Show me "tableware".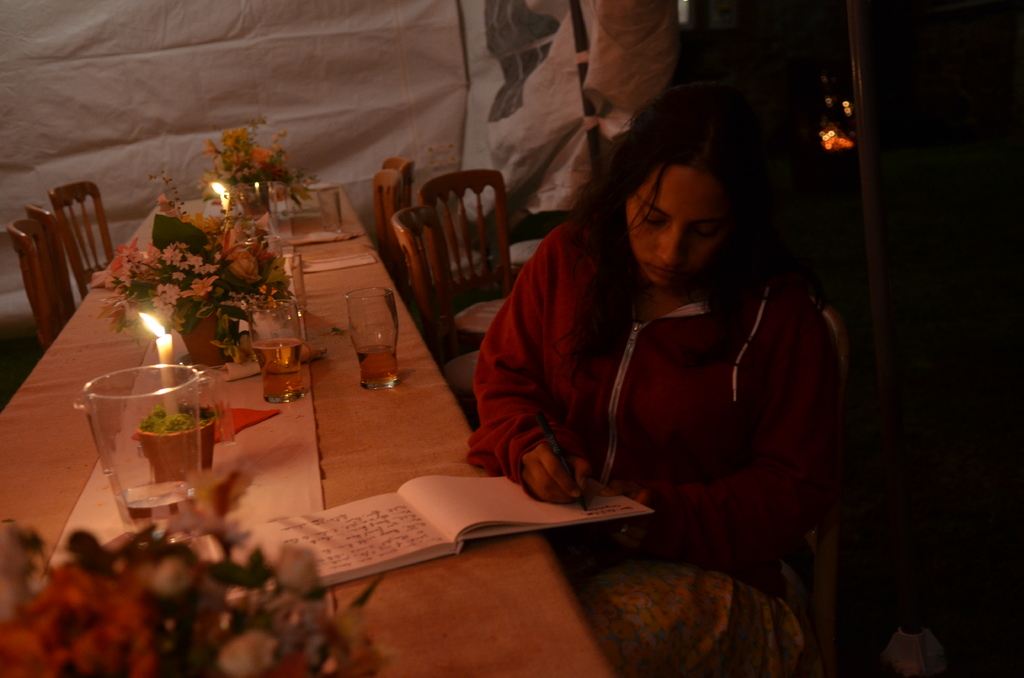
"tableware" is here: bbox=[244, 293, 305, 407].
